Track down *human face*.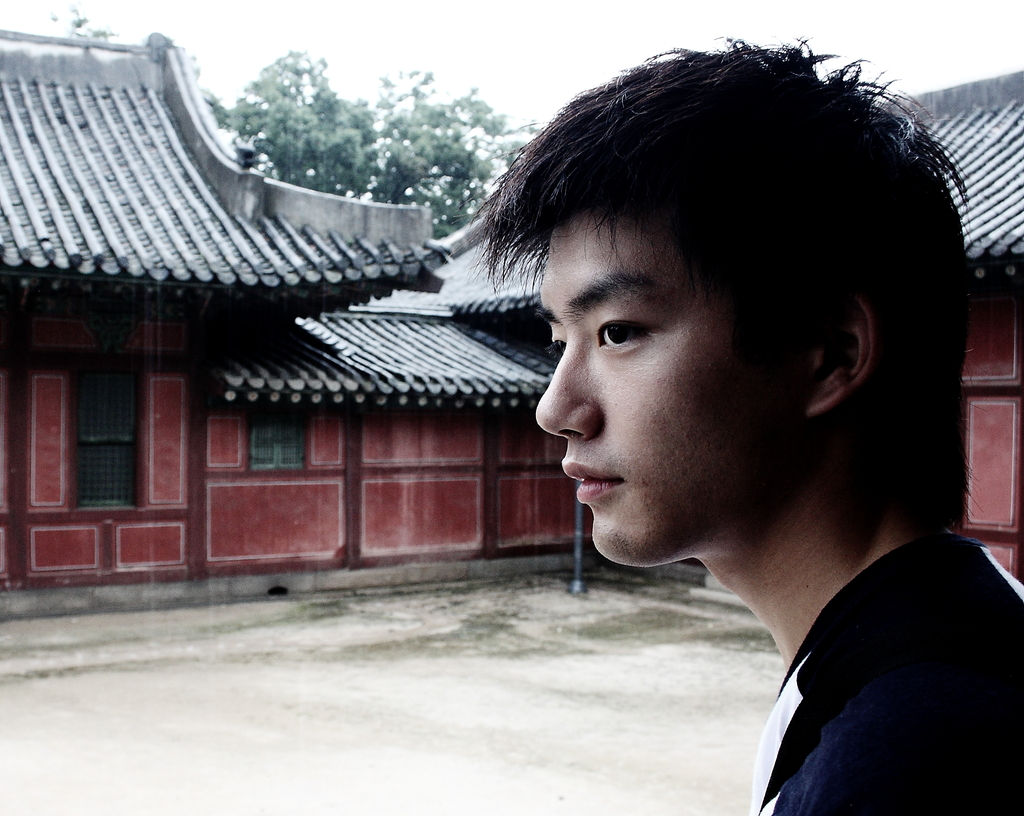
Tracked to [left=537, top=216, right=811, bottom=566].
